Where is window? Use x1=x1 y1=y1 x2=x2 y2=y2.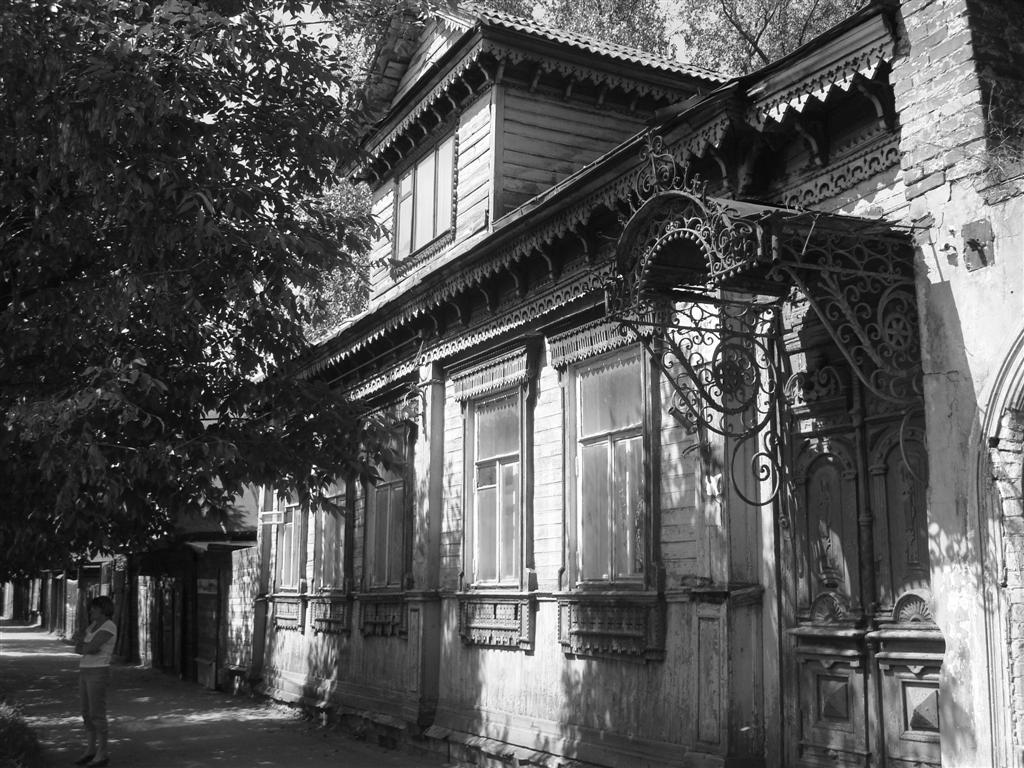
x1=459 y1=311 x2=542 y2=633.
